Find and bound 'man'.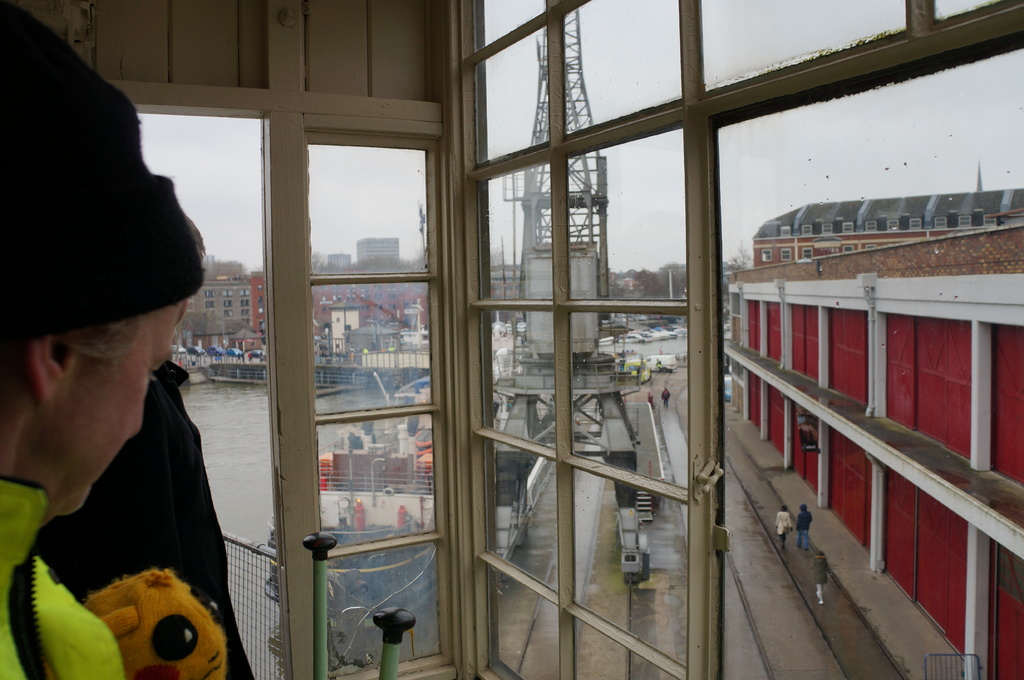
Bound: bbox=(47, 209, 273, 679).
